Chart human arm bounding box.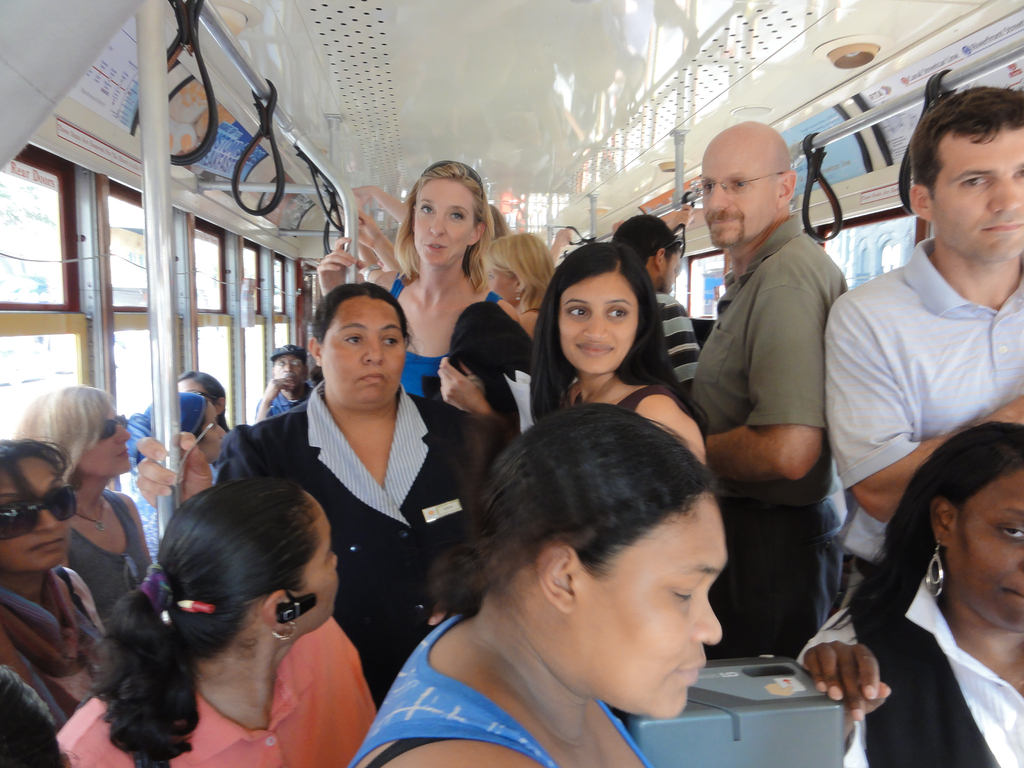
Charted: region(340, 196, 403, 270).
